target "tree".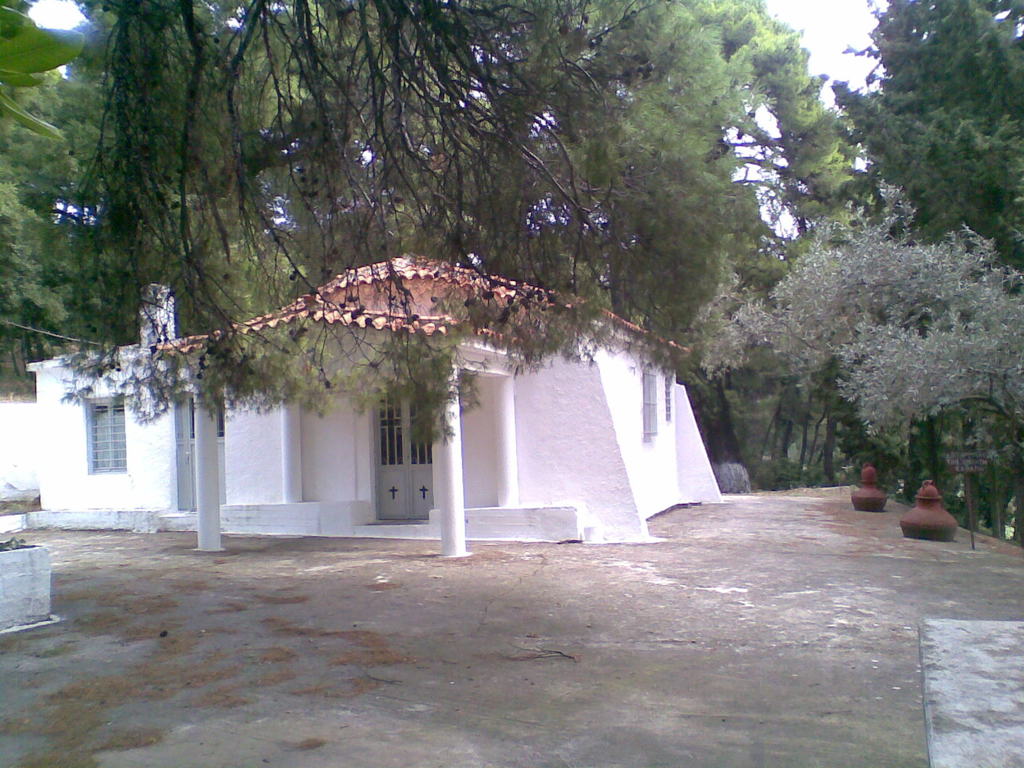
Target region: bbox=[74, 0, 865, 458].
